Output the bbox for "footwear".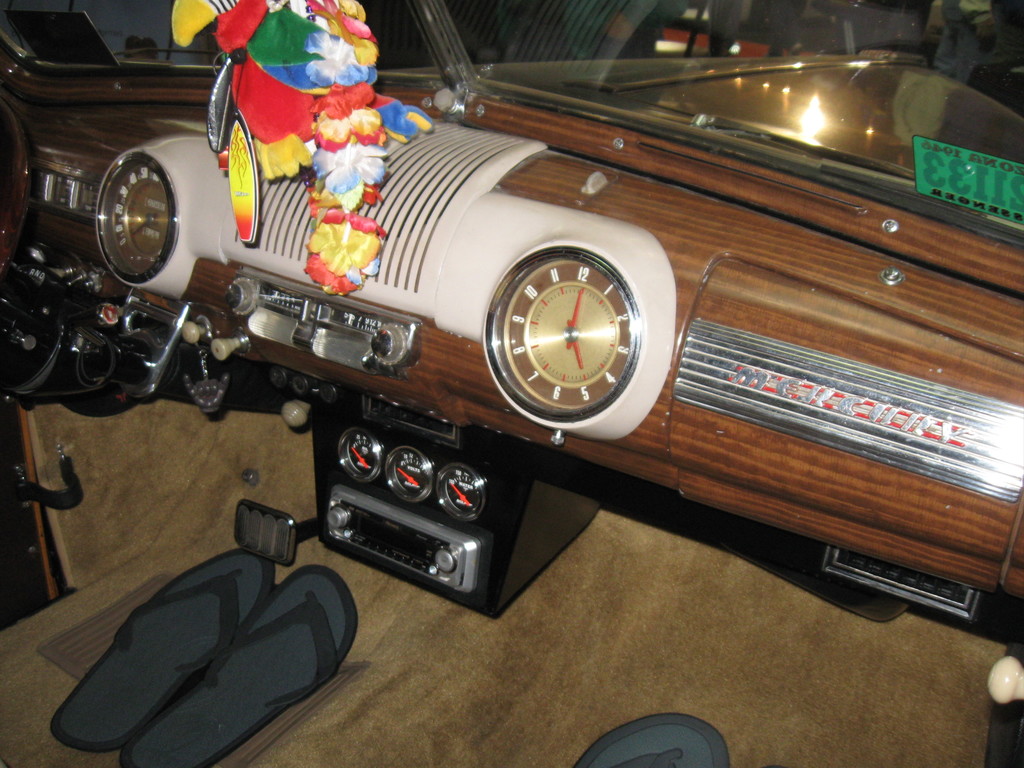
(52, 543, 277, 751).
